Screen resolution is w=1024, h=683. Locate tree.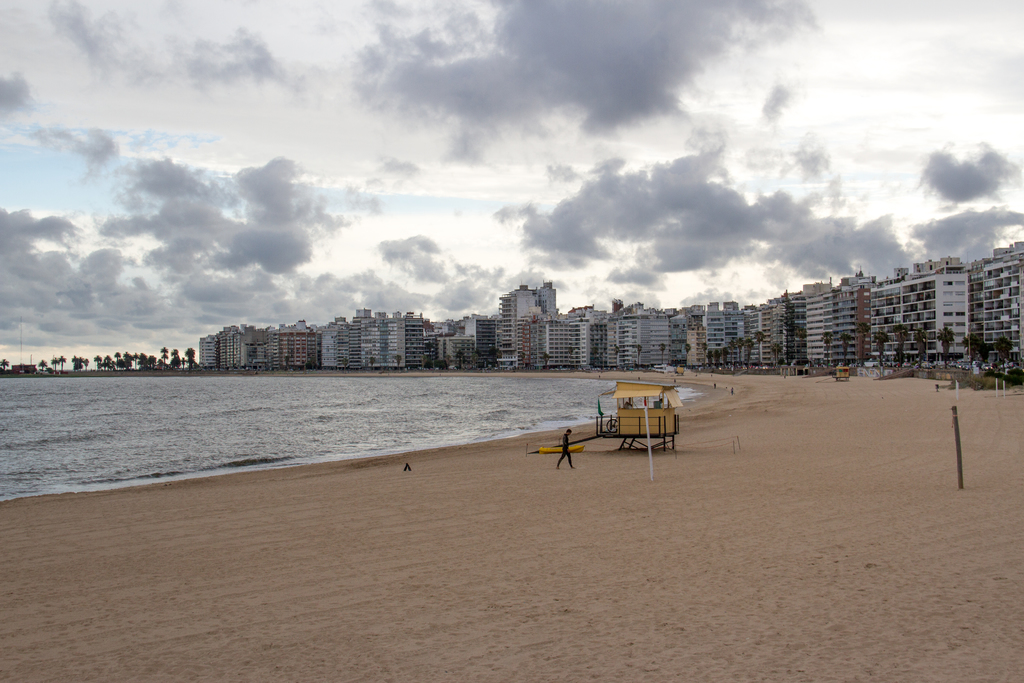
bbox(754, 331, 765, 371).
